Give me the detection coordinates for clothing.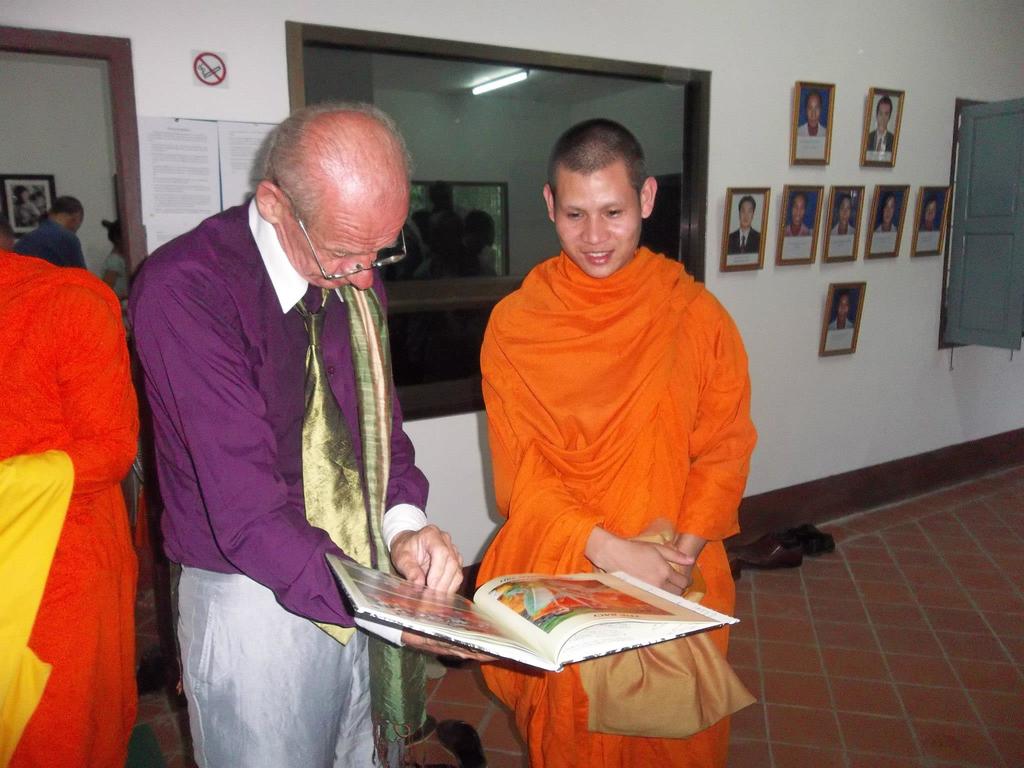
(left=97, top=245, right=132, bottom=328).
